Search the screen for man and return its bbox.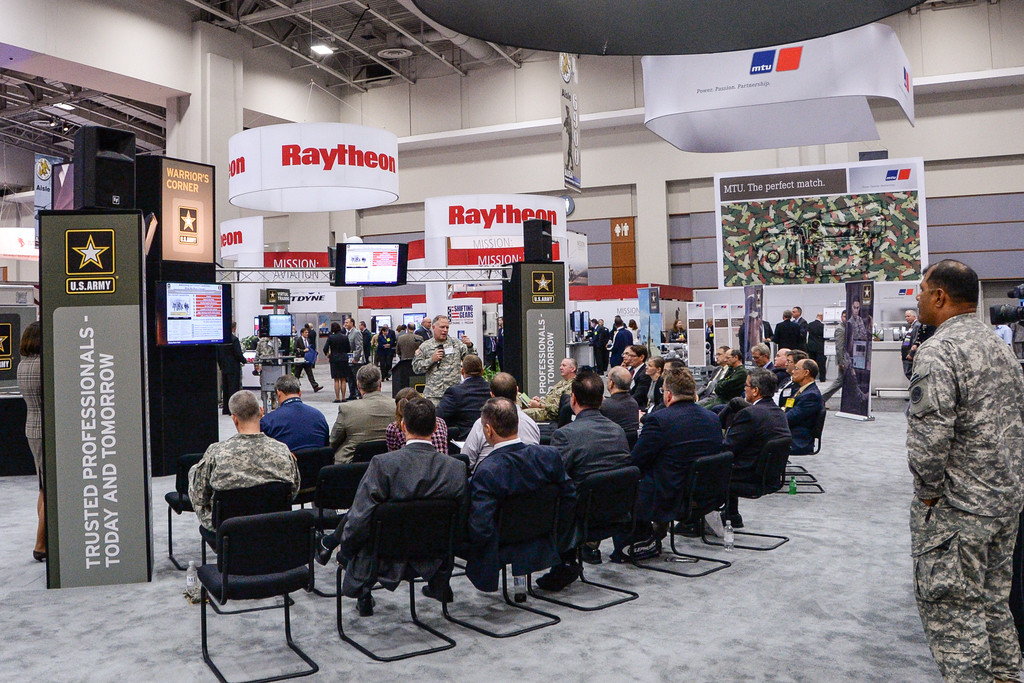
Found: 596:315:612:340.
